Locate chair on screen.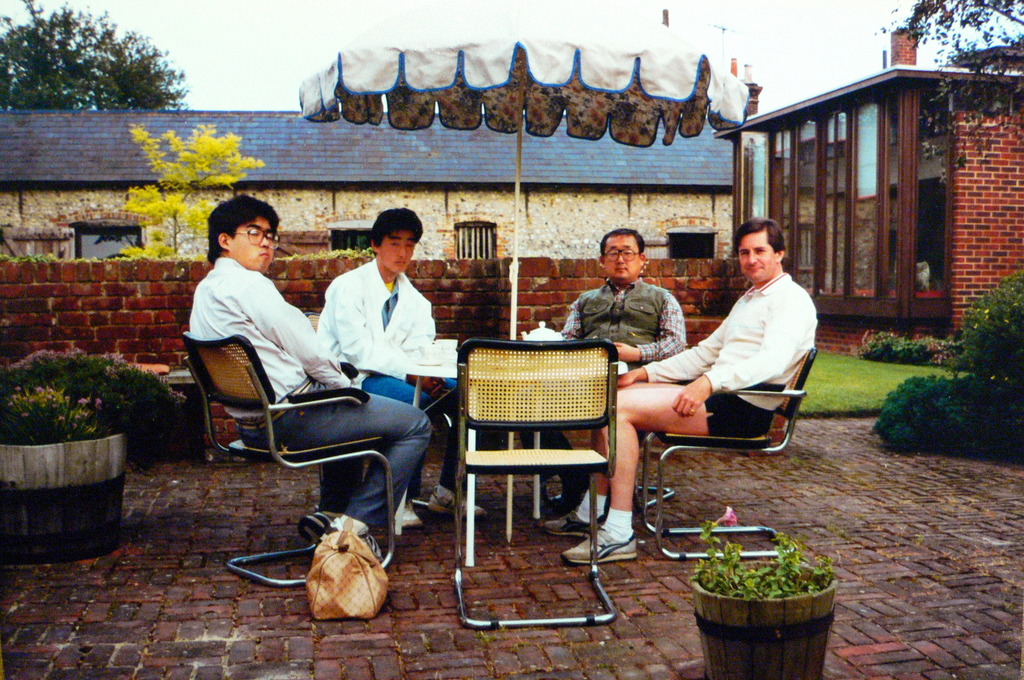
On screen at l=632, t=344, r=813, b=565.
